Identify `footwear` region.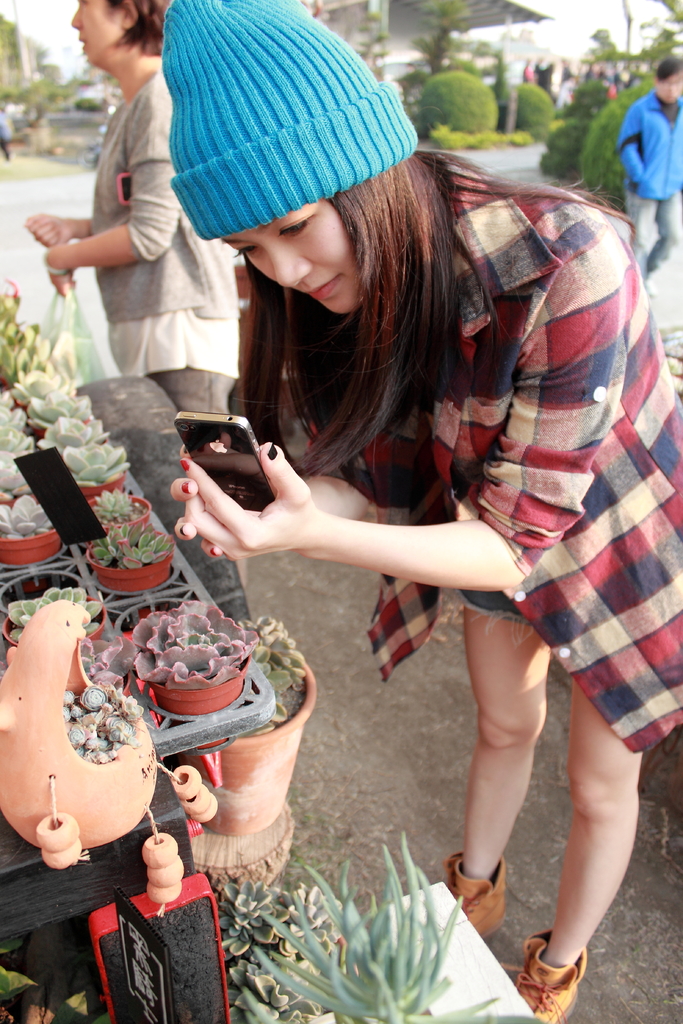
Region: Rect(449, 855, 502, 942).
